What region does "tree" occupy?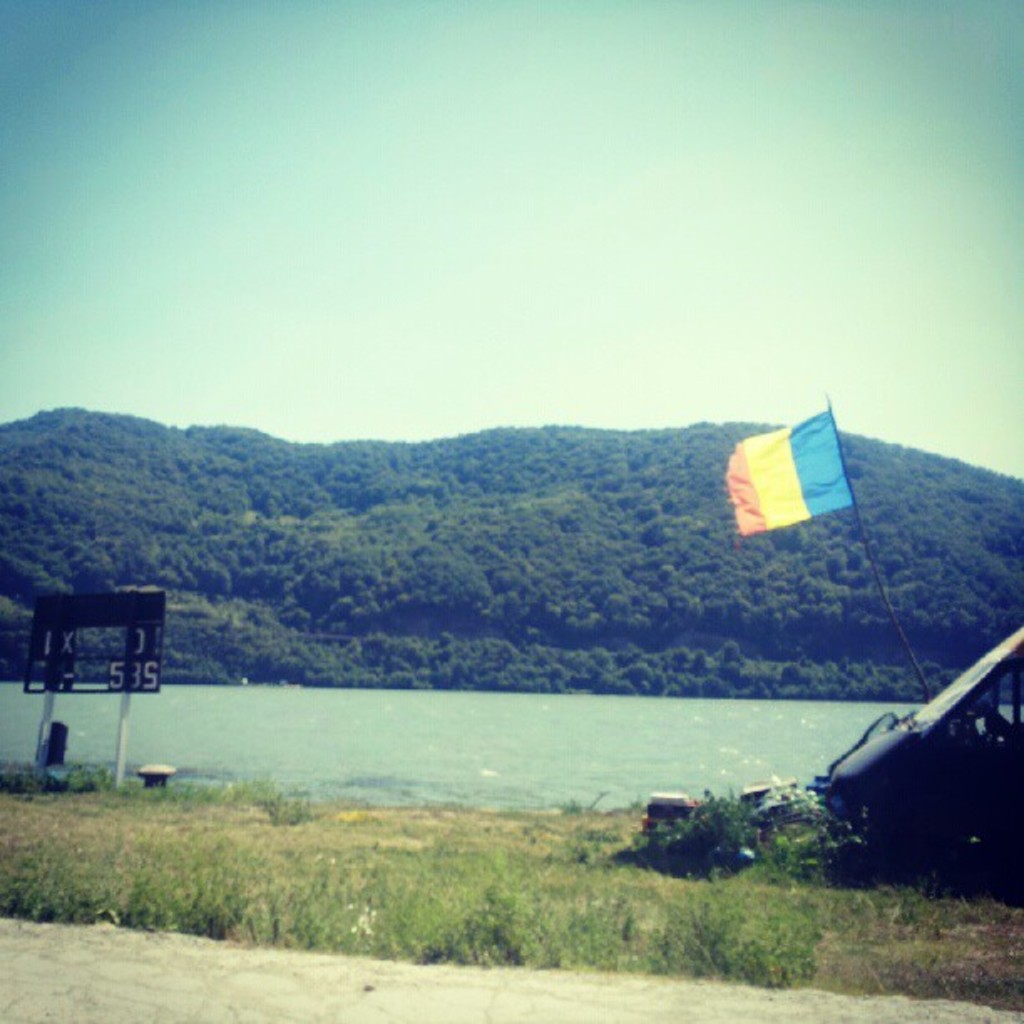
0:397:1022:691.
